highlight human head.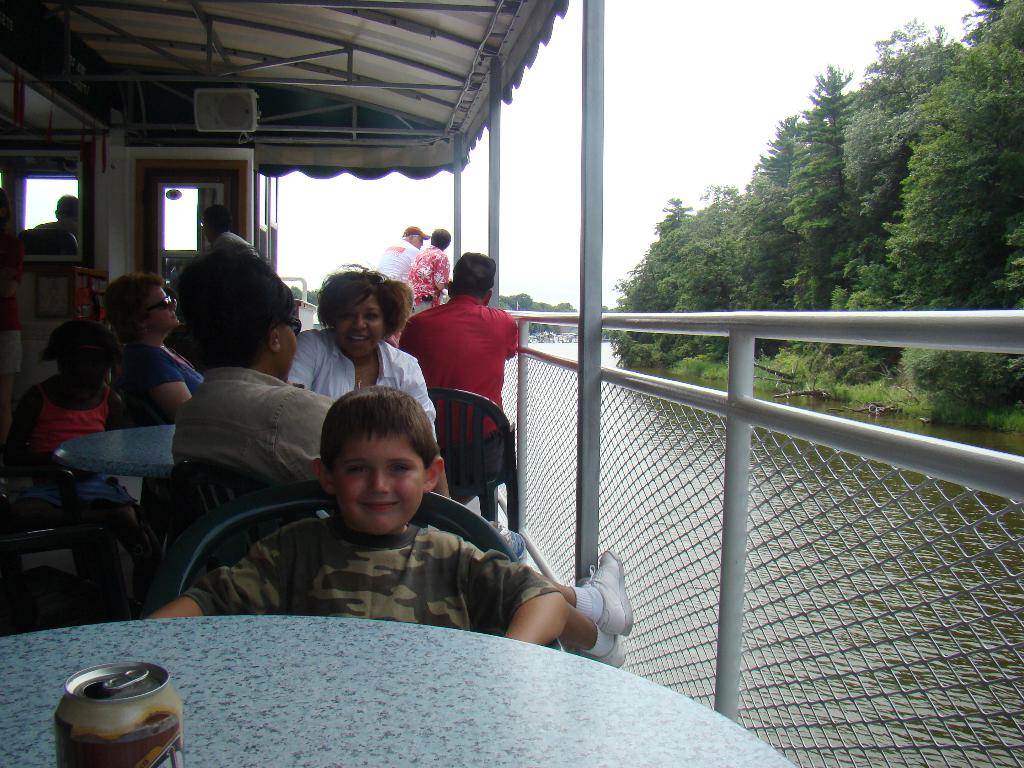
Highlighted region: <box>429,228,451,250</box>.
